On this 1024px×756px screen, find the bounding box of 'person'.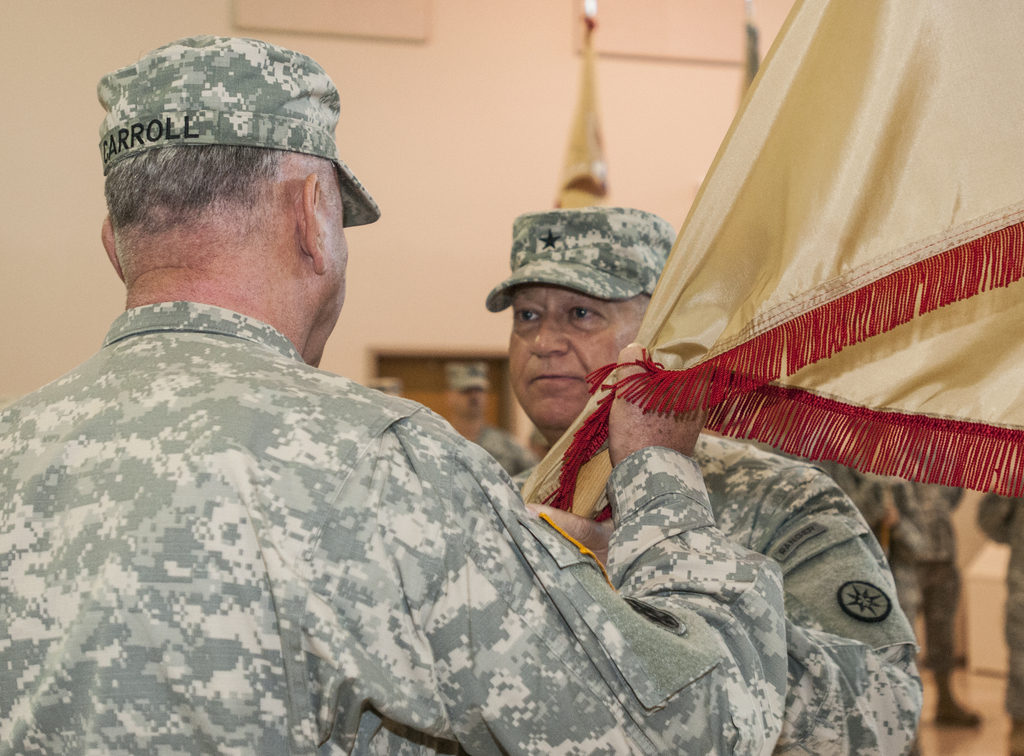
Bounding box: 438 204 924 755.
